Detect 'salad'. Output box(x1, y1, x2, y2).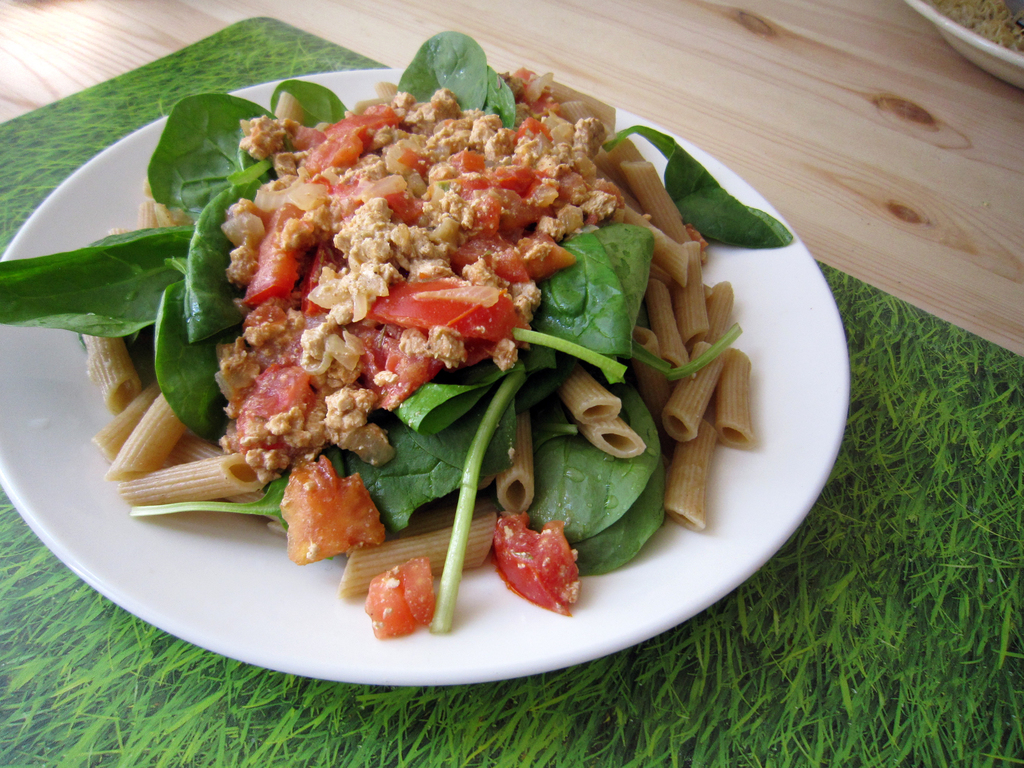
box(26, 47, 794, 671).
